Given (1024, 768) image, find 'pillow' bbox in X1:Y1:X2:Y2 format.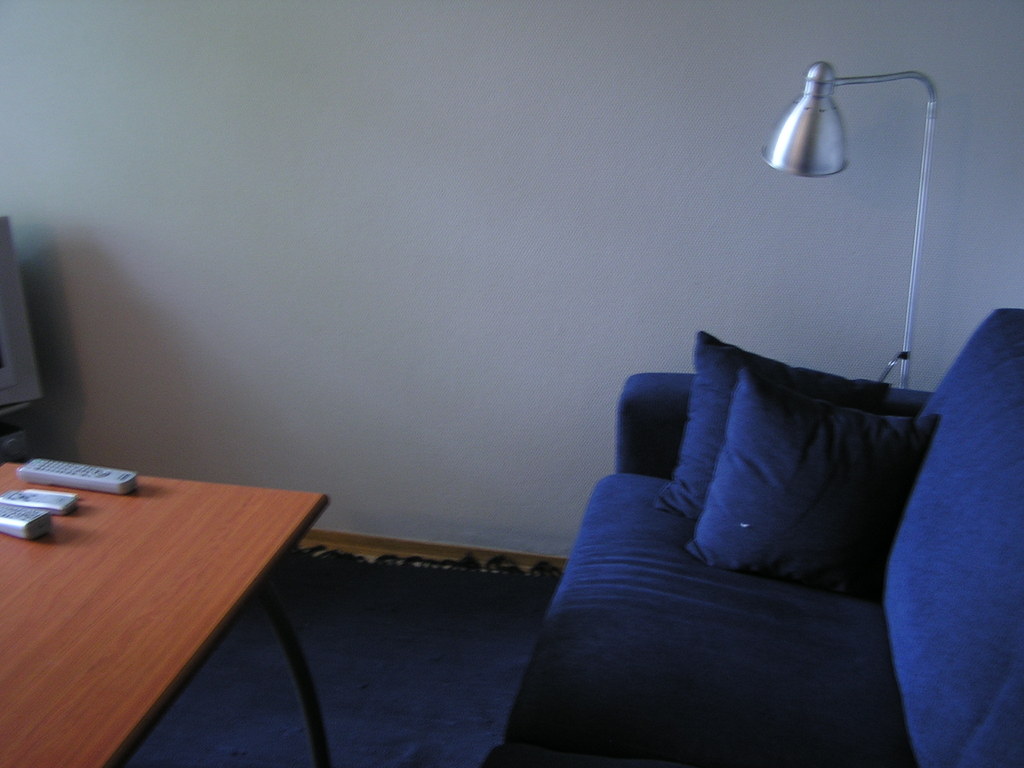
669:363:929:602.
